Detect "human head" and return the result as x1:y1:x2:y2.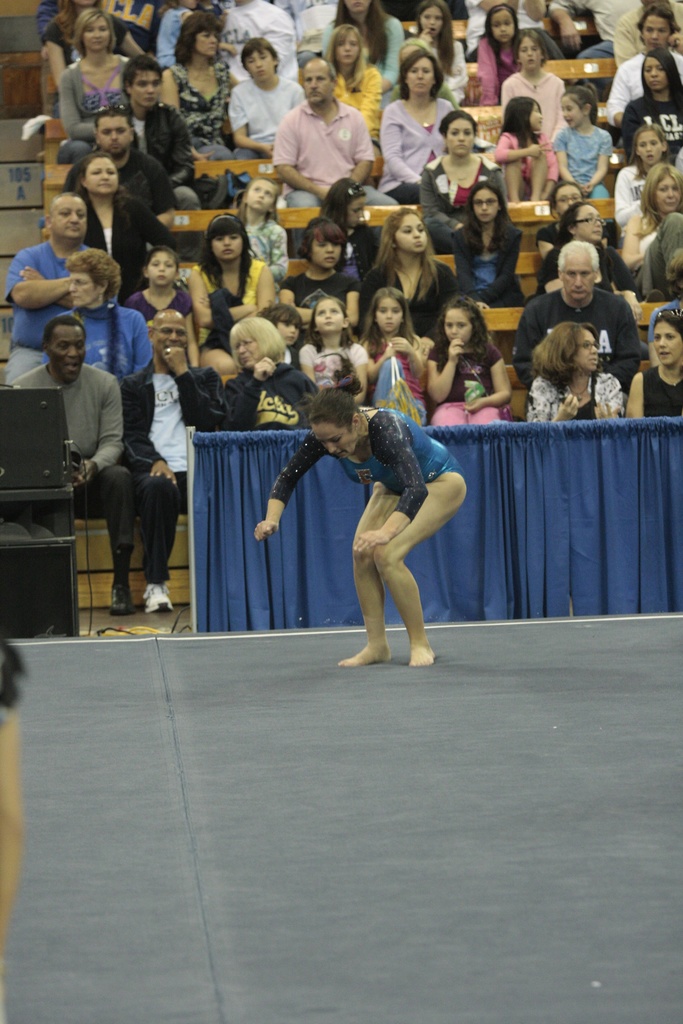
647:163:682:212.
